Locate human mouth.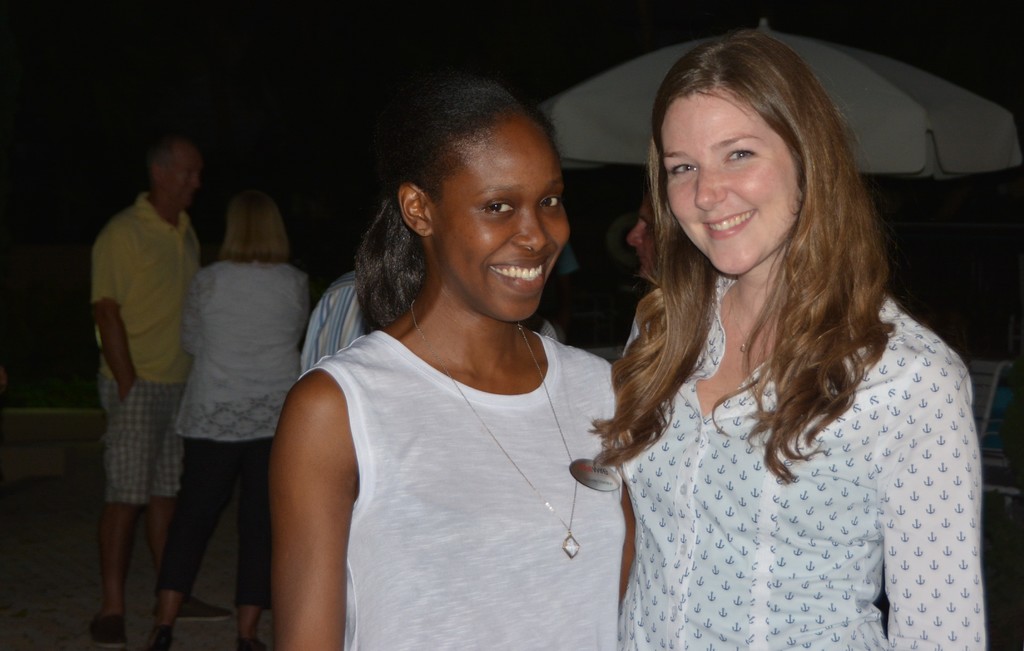
Bounding box: region(703, 209, 756, 240).
